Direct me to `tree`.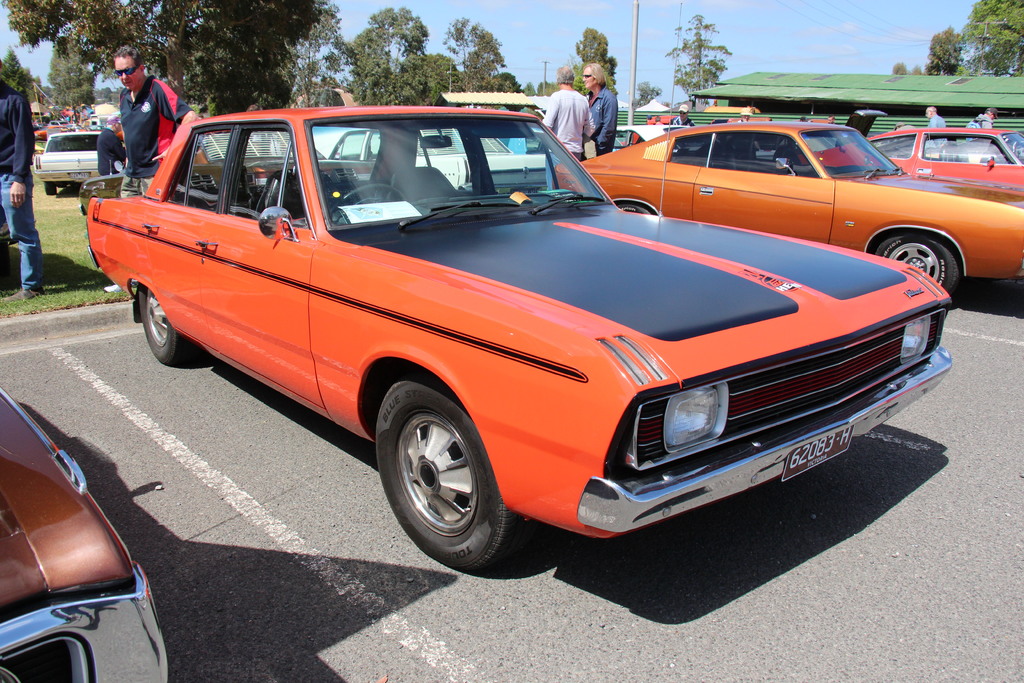
Direction: {"x1": 923, "y1": 25, "x2": 966, "y2": 76}.
